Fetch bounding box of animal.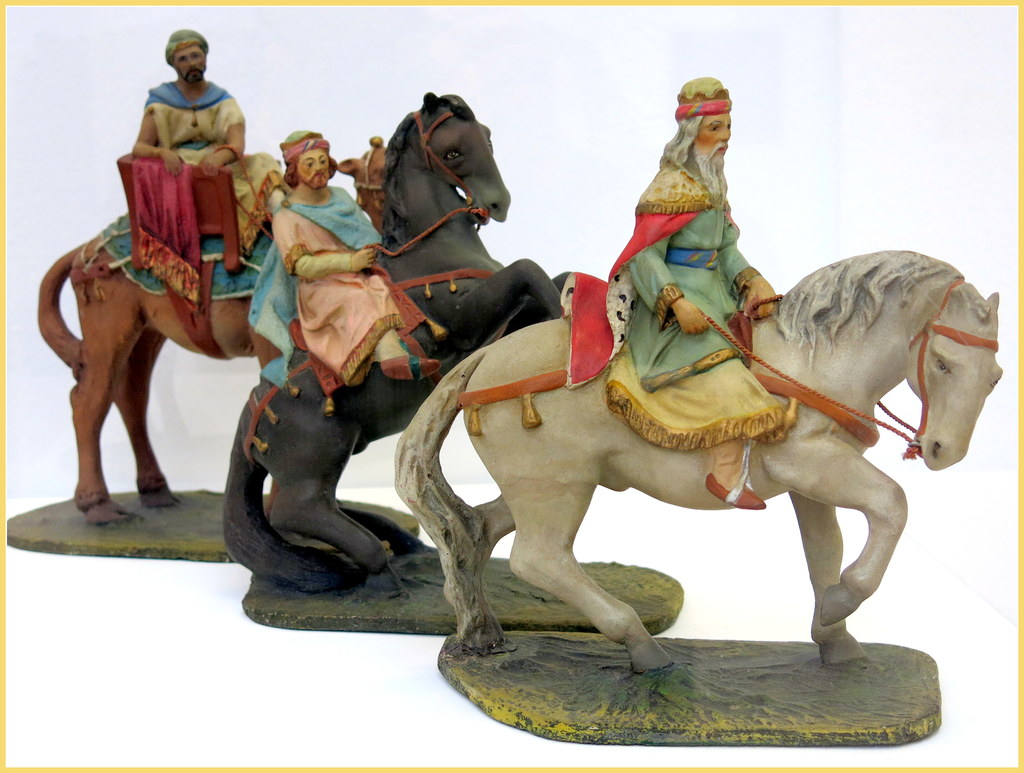
Bbox: x1=31, y1=138, x2=391, y2=524.
